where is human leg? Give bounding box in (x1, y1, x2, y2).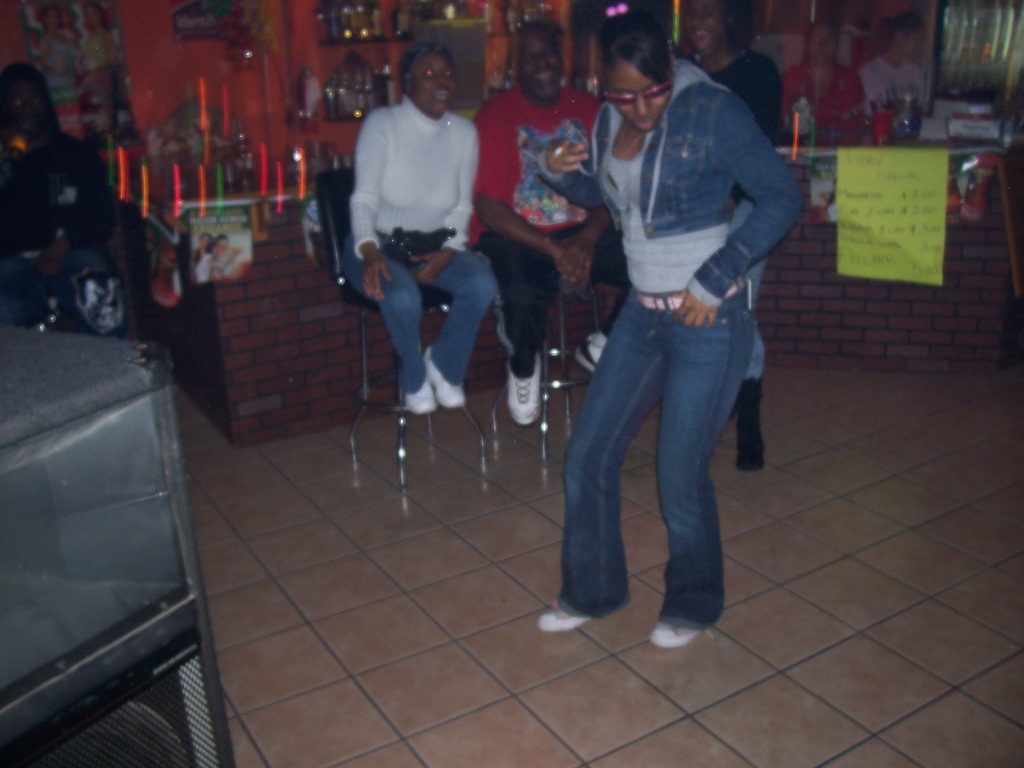
(430, 244, 500, 406).
